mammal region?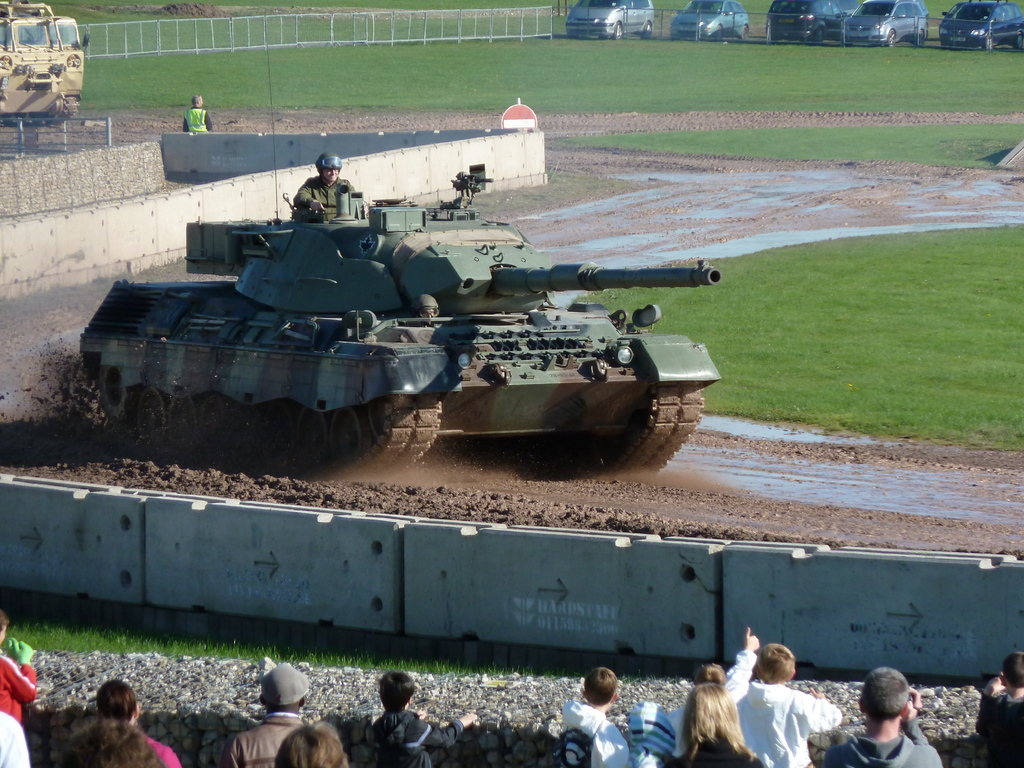
Rect(93, 679, 182, 767)
